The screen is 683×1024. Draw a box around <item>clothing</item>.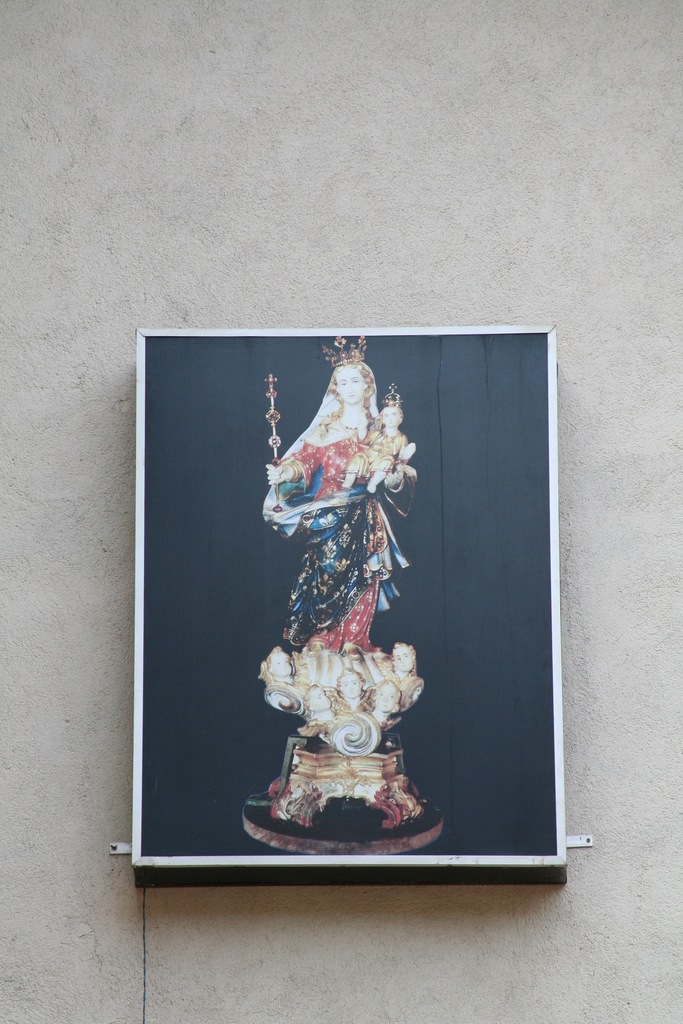
bbox=[345, 428, 404, 469].
